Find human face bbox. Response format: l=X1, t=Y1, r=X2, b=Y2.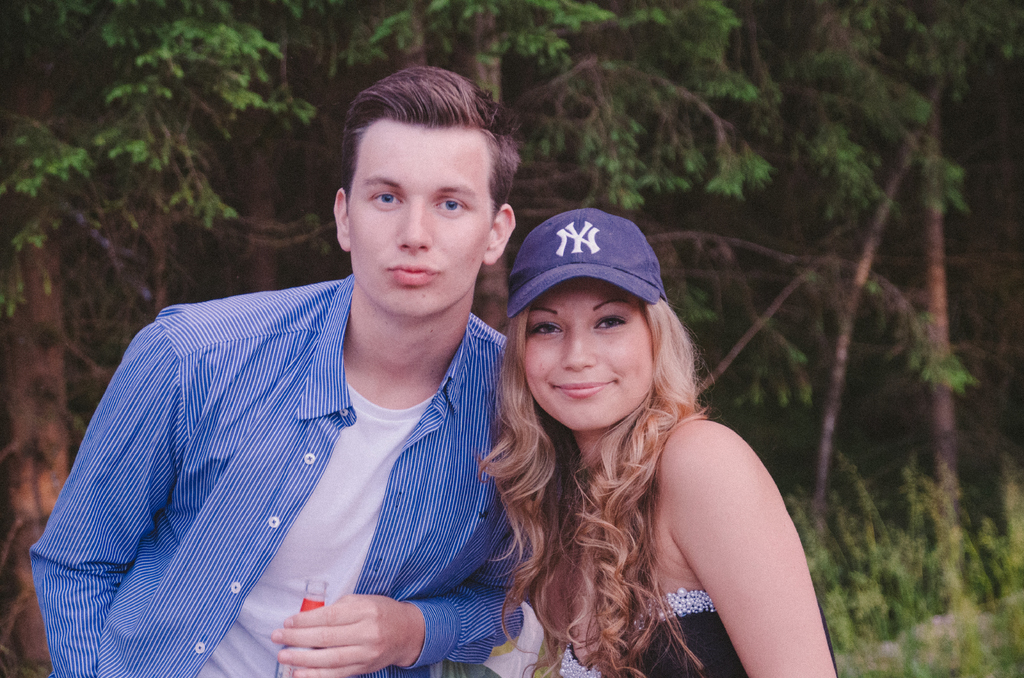
l=332, t=126, r=495, b=318.
